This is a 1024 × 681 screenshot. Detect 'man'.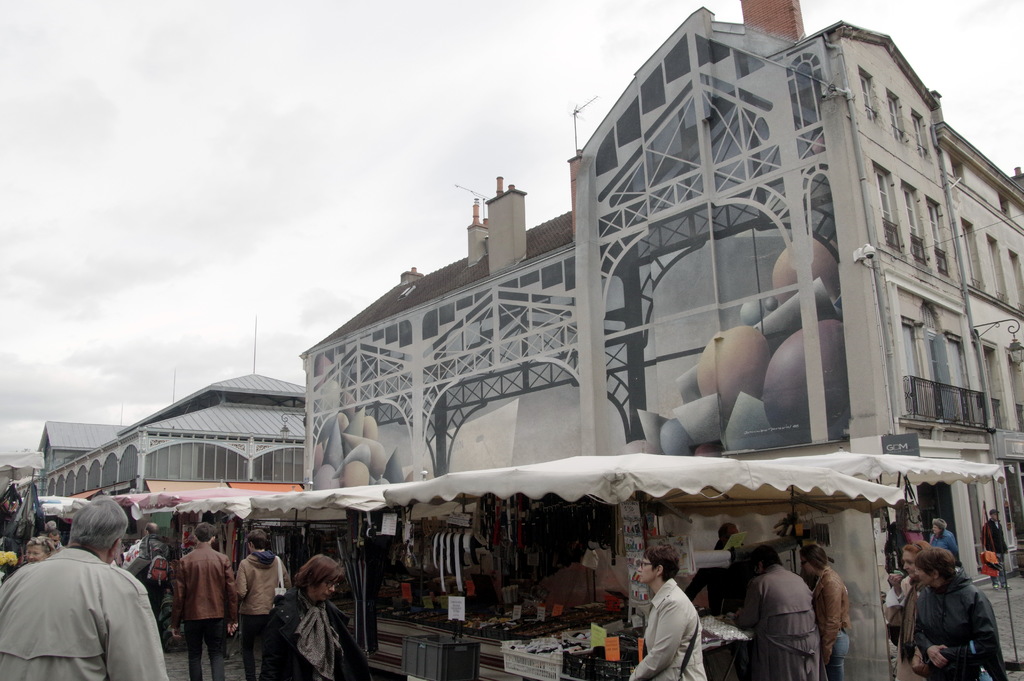
bbox=[979, 507, 1012, 591].
